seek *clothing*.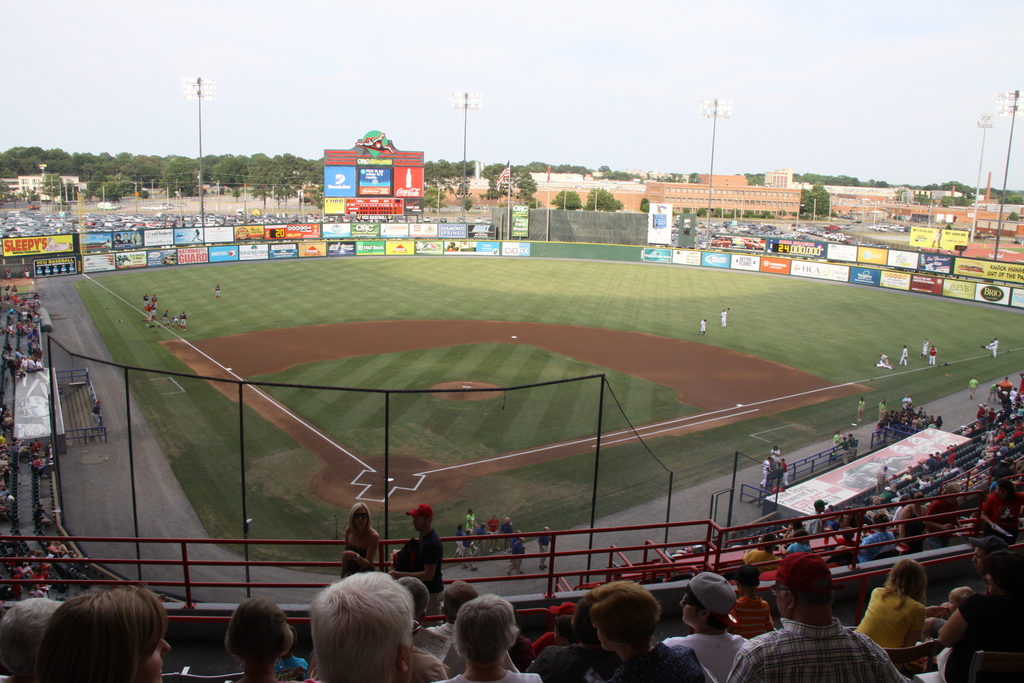
box=[932, 586, 1023, 682].
